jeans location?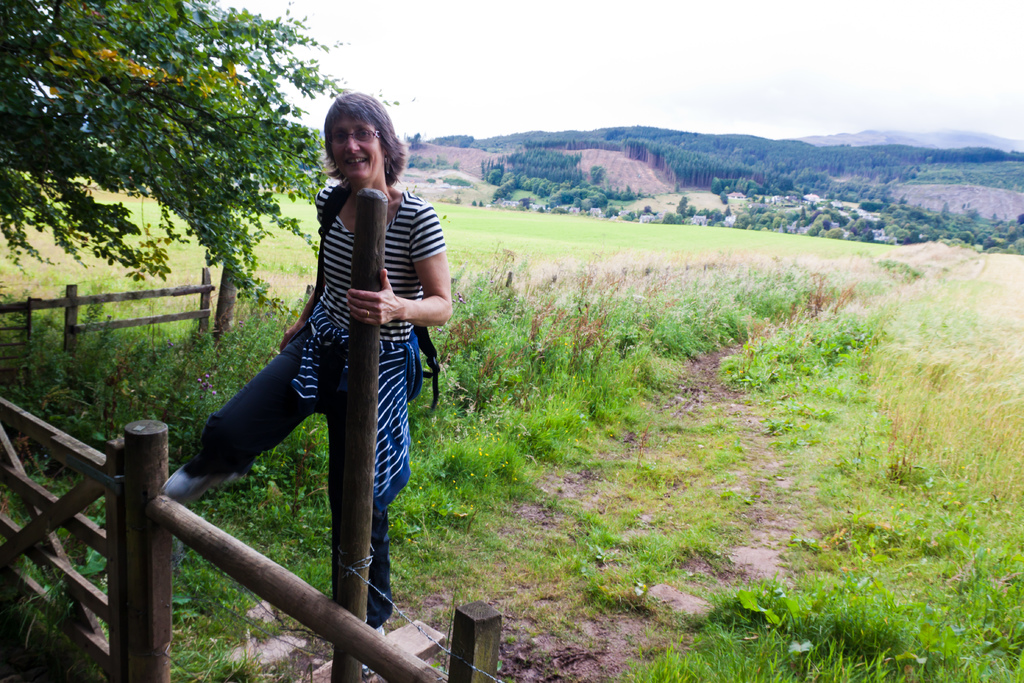
[184, 325, 396, 629]
